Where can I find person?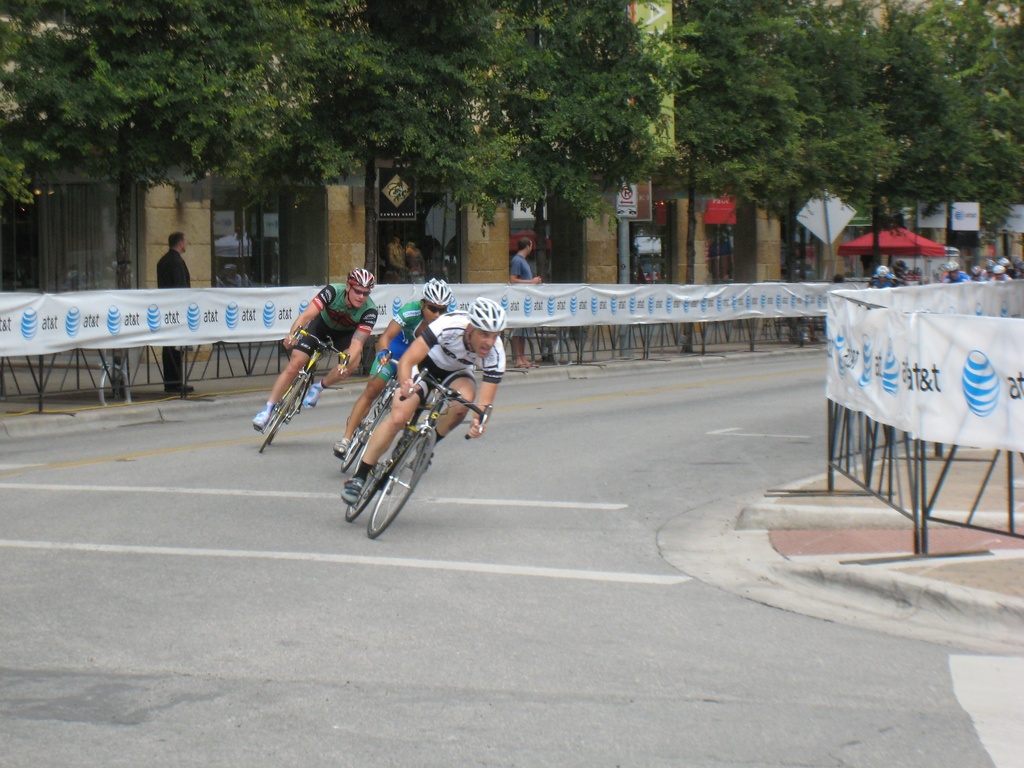
You can find it at bbox=(1004, 257, 1023, 278).
